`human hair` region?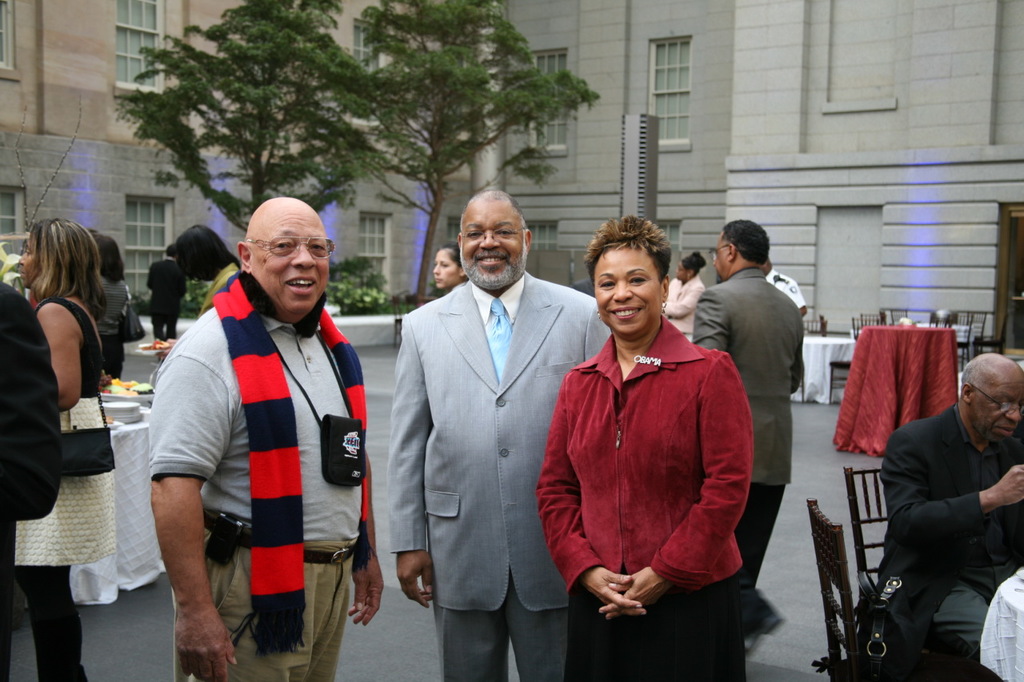
458/190/529/243
